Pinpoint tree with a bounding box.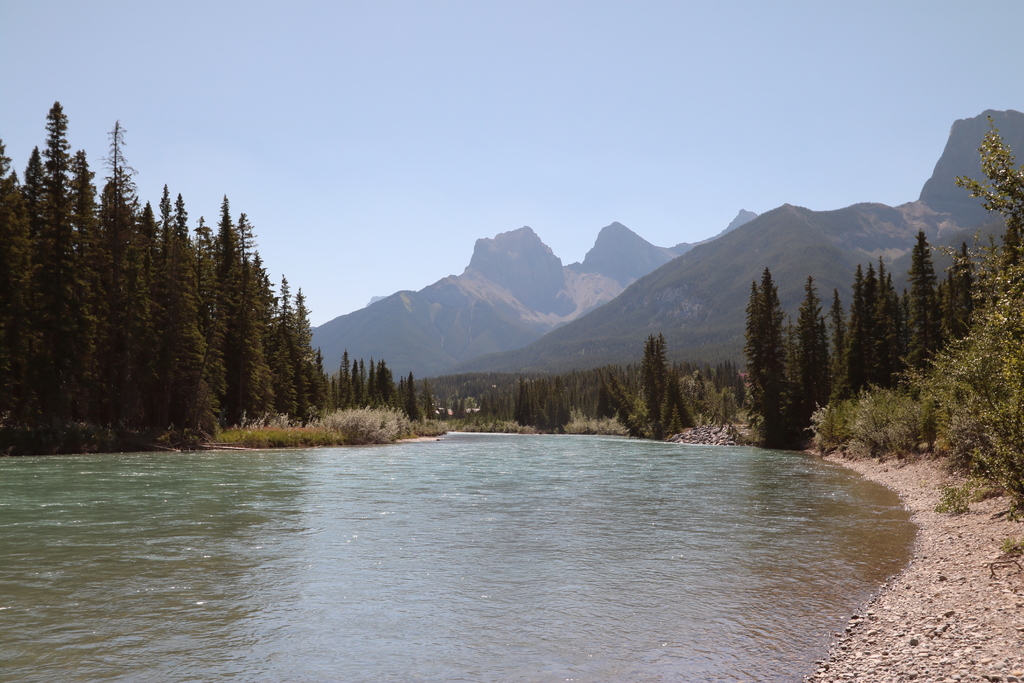
174 192 297 429.
